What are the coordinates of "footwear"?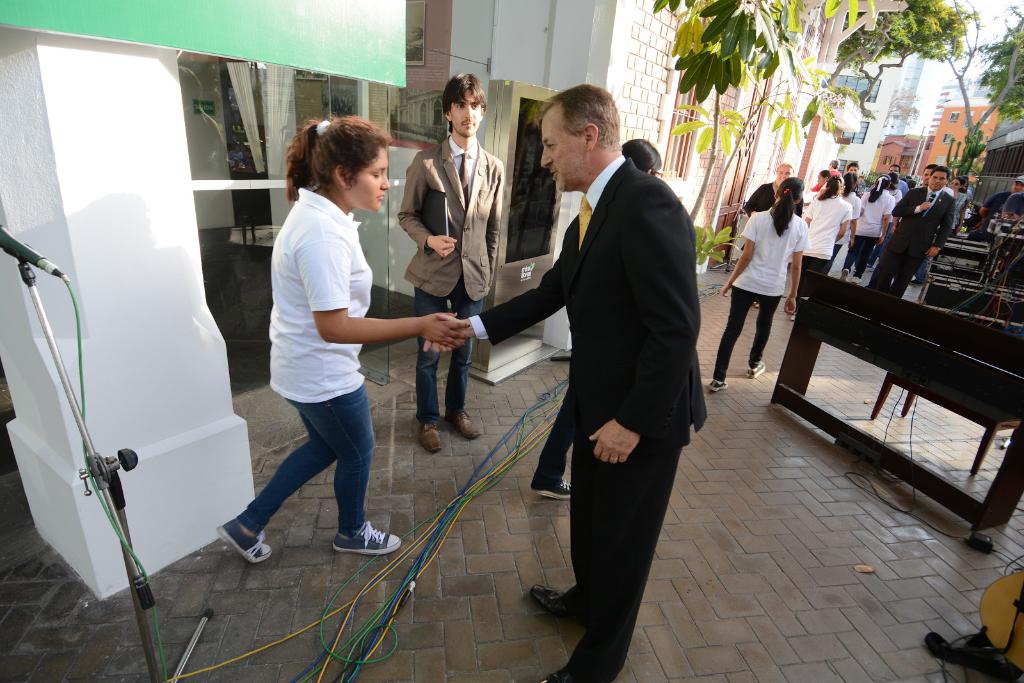
x1=866 y1=265 x2=875 y2=271.
